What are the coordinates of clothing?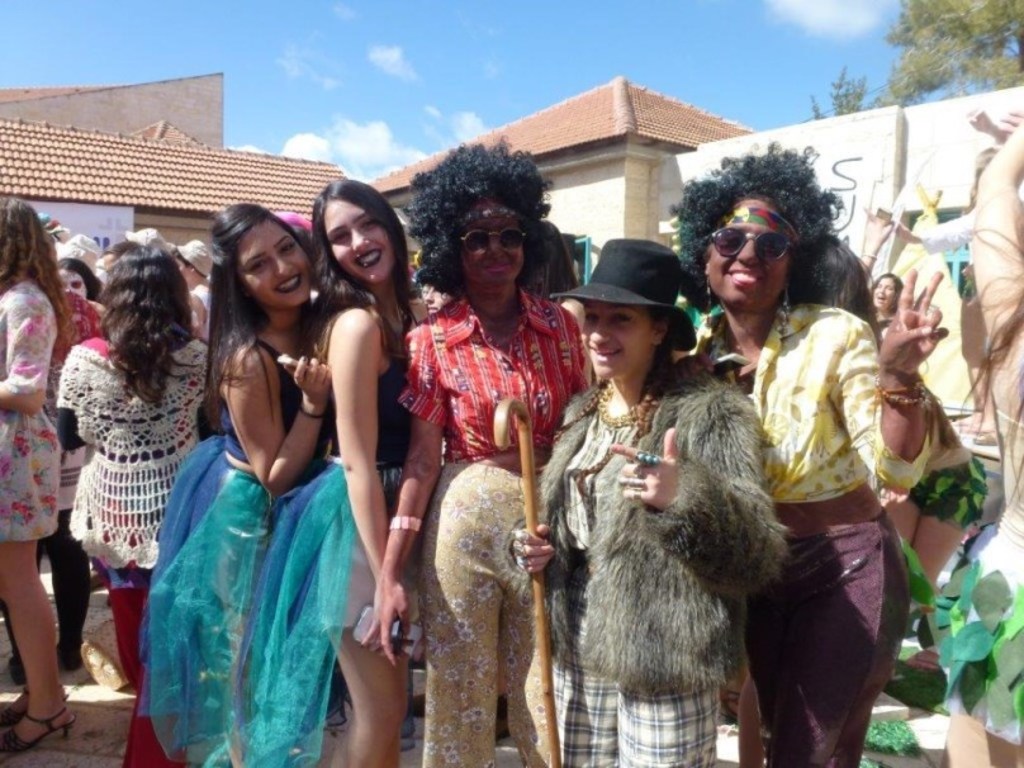
[left=943, top=284, right=1023, bottom=753].
